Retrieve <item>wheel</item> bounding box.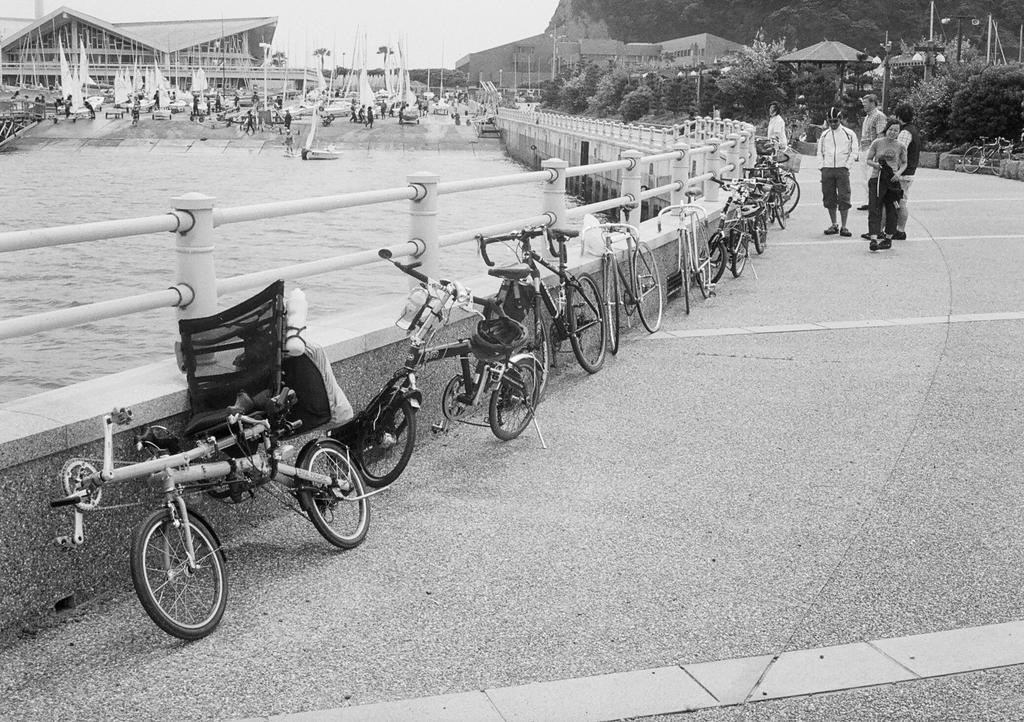
Bounding box: pyautogui.locateOnScreen(701, 239, 724, 285).
